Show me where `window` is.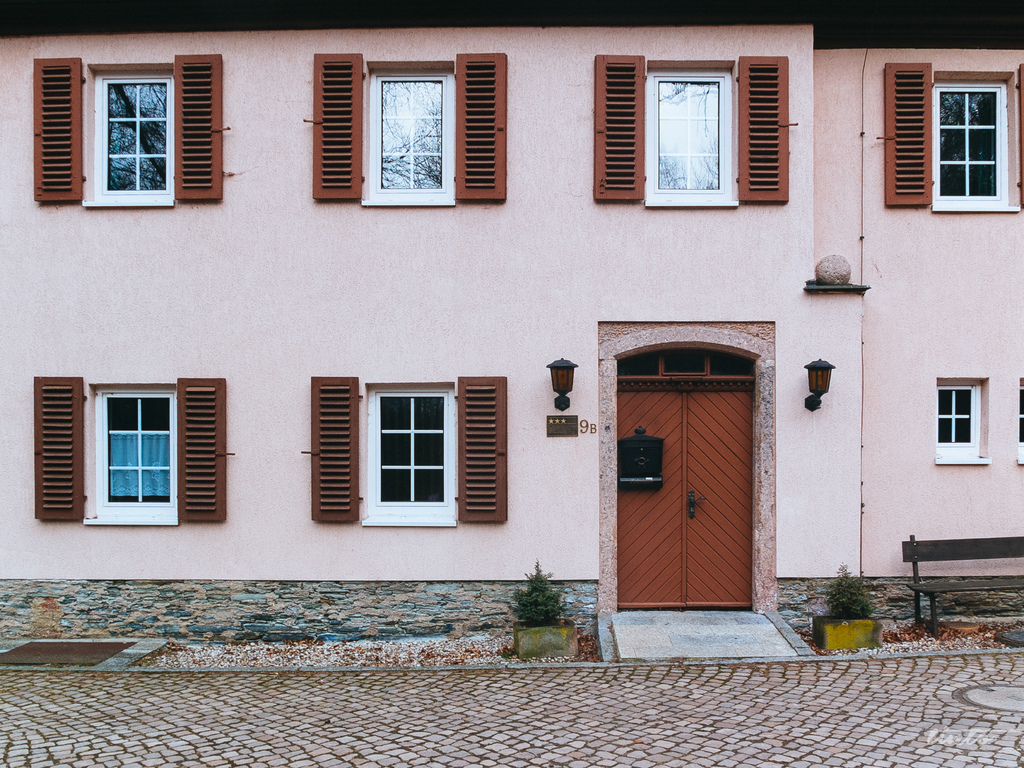
`window` is at box(99, 392, 173, 504).
